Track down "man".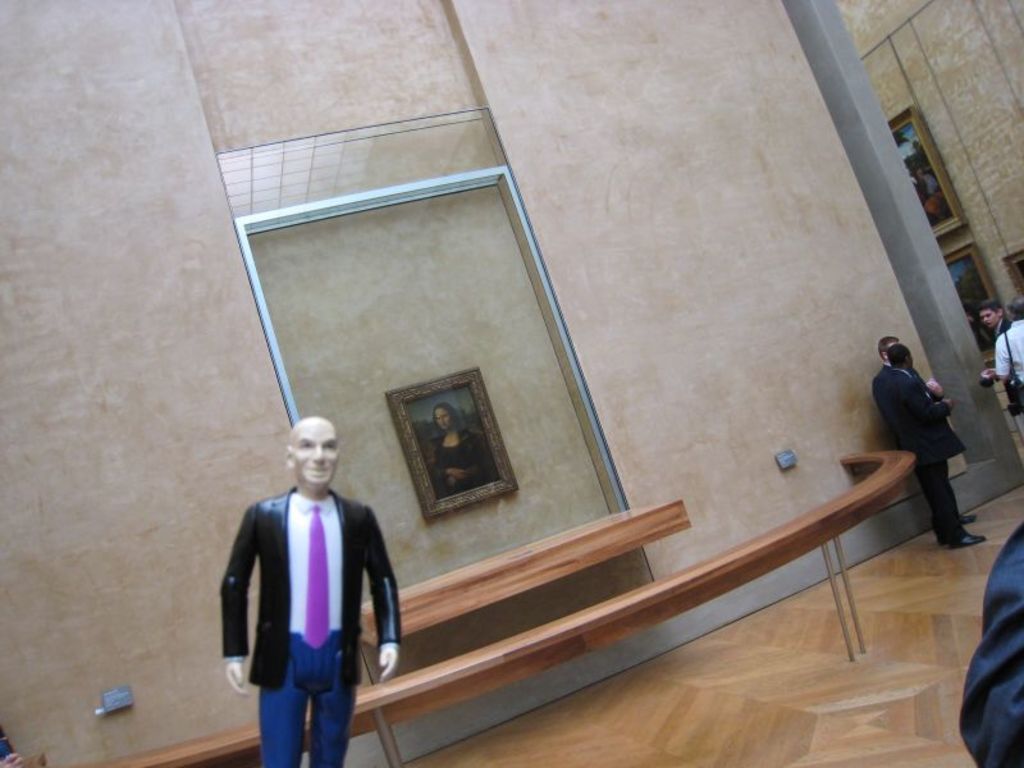
Tracked to 872,338,975,524.
